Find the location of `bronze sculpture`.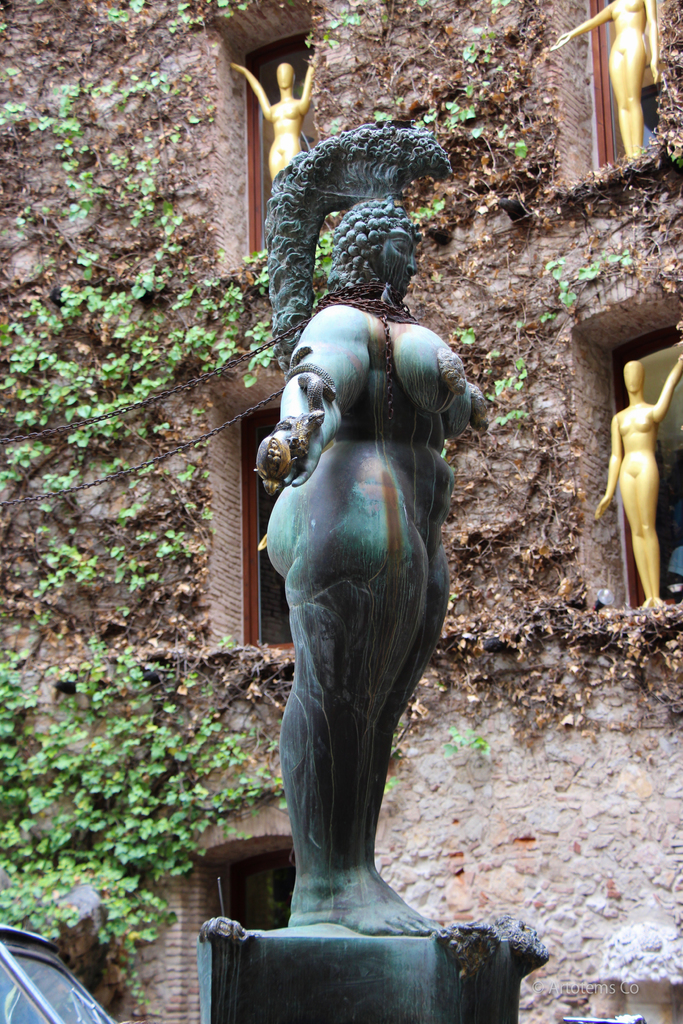
Location: box=[597, 352, 682, 609].
